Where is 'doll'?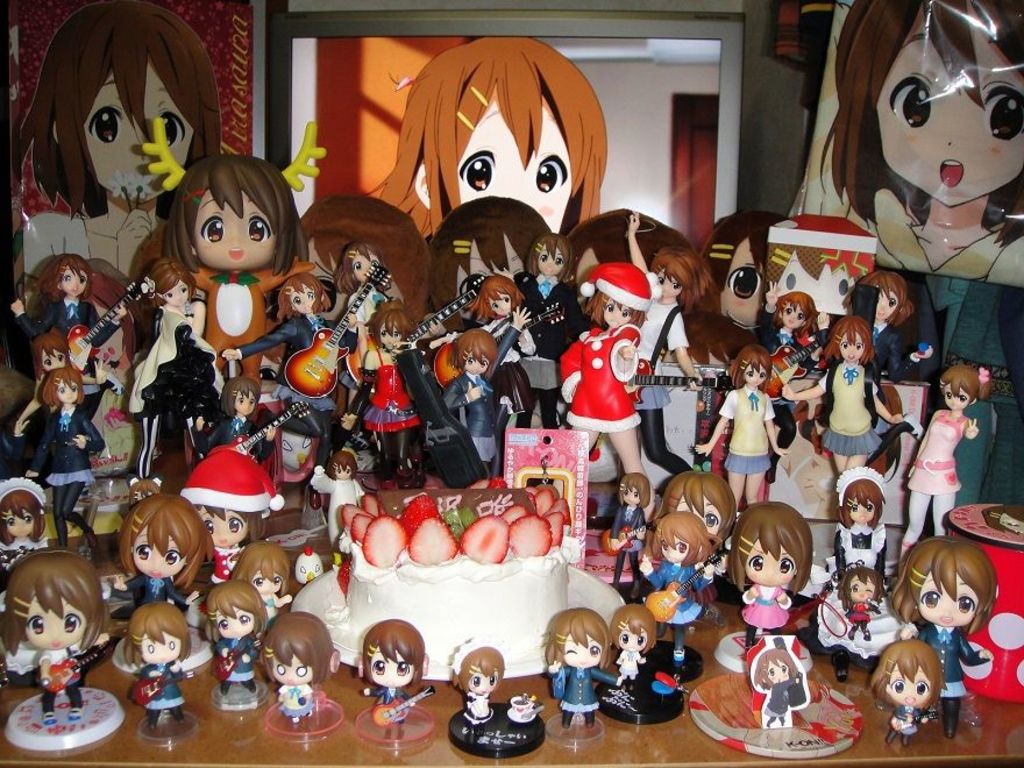
box=[384, 37, 600, 271].
